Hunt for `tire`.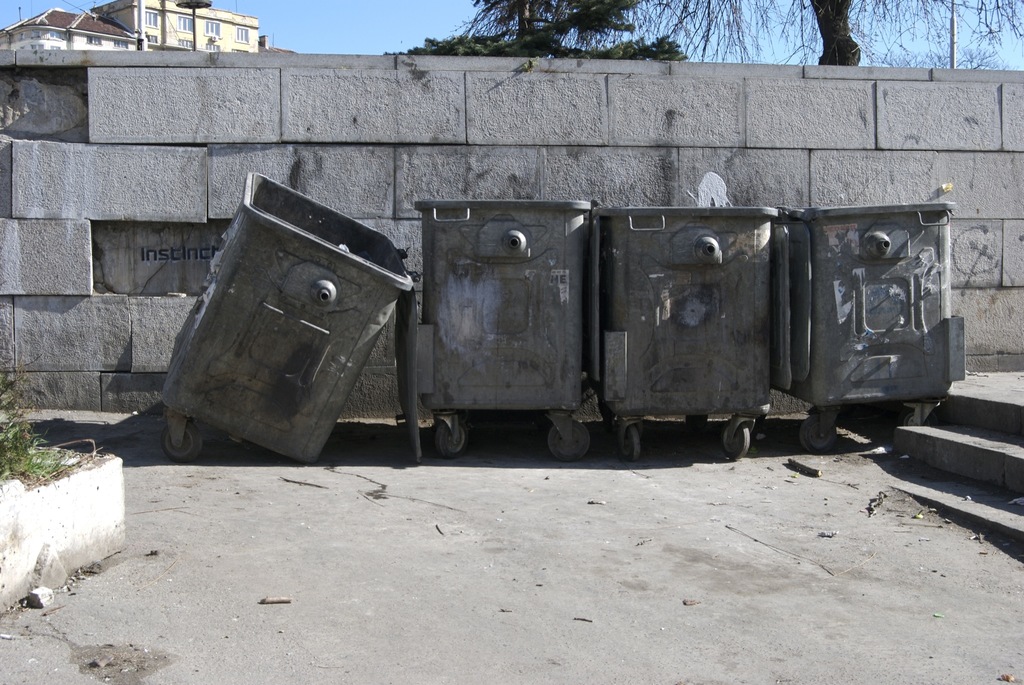
Hunted down at left=156, top=422, right=207, bottom=463.
